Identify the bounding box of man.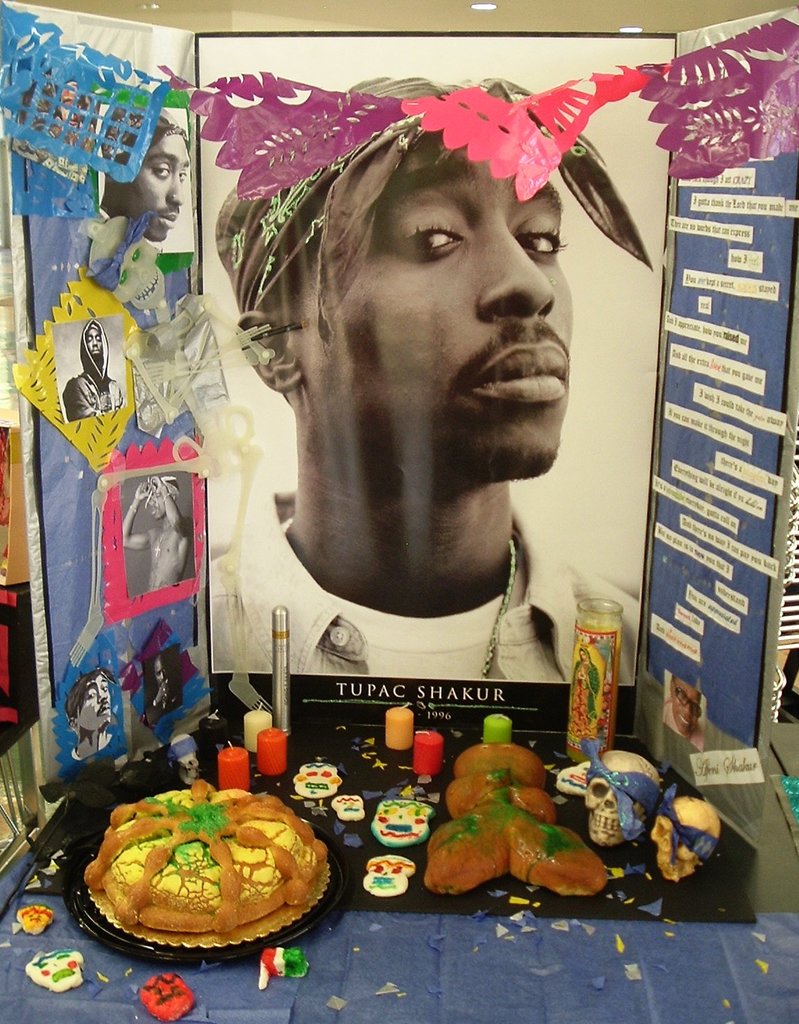
box=[206, 74, 640, 685].
